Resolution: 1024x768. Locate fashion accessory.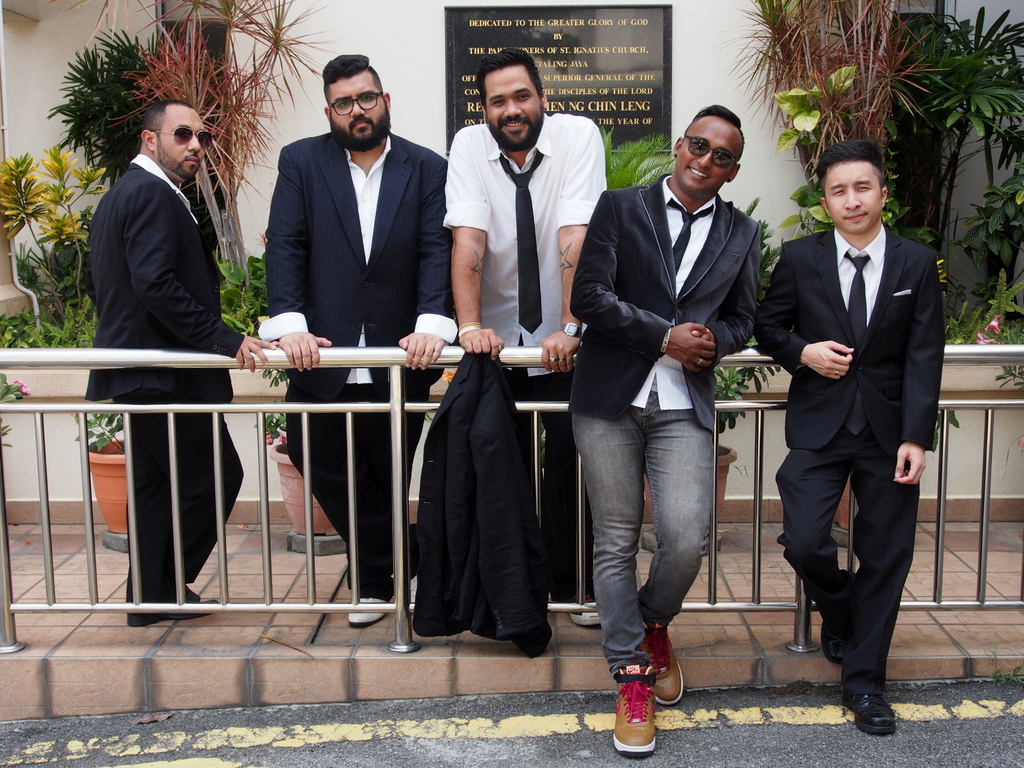
(x1=126, y1=586, x2=220, y2=627).
